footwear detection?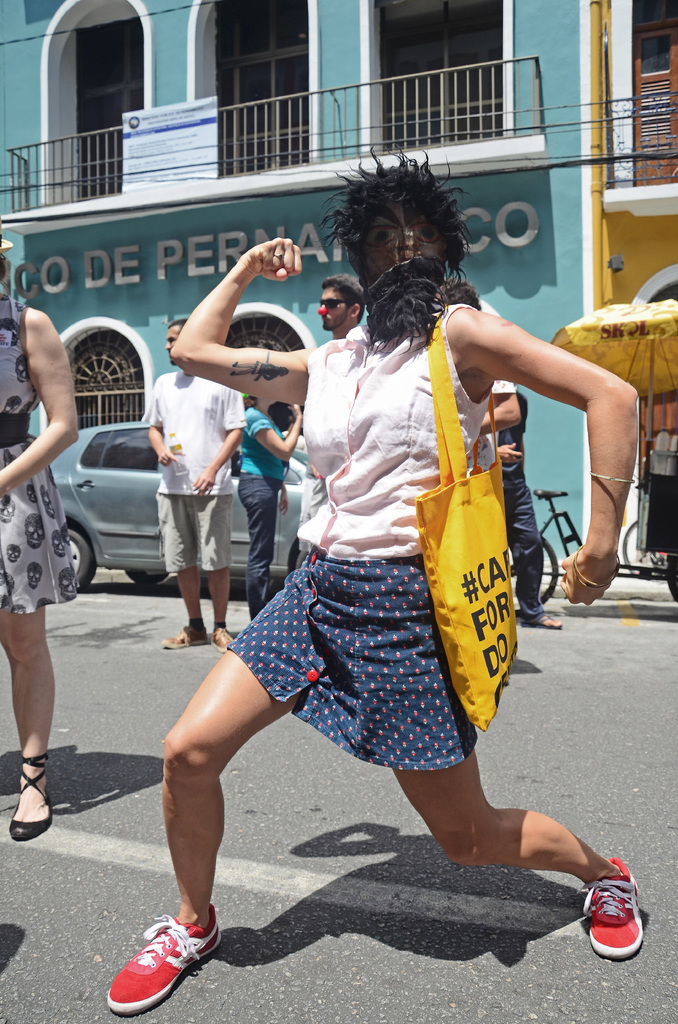
(x1=99, y1=902, x2=220, y2=1012)
